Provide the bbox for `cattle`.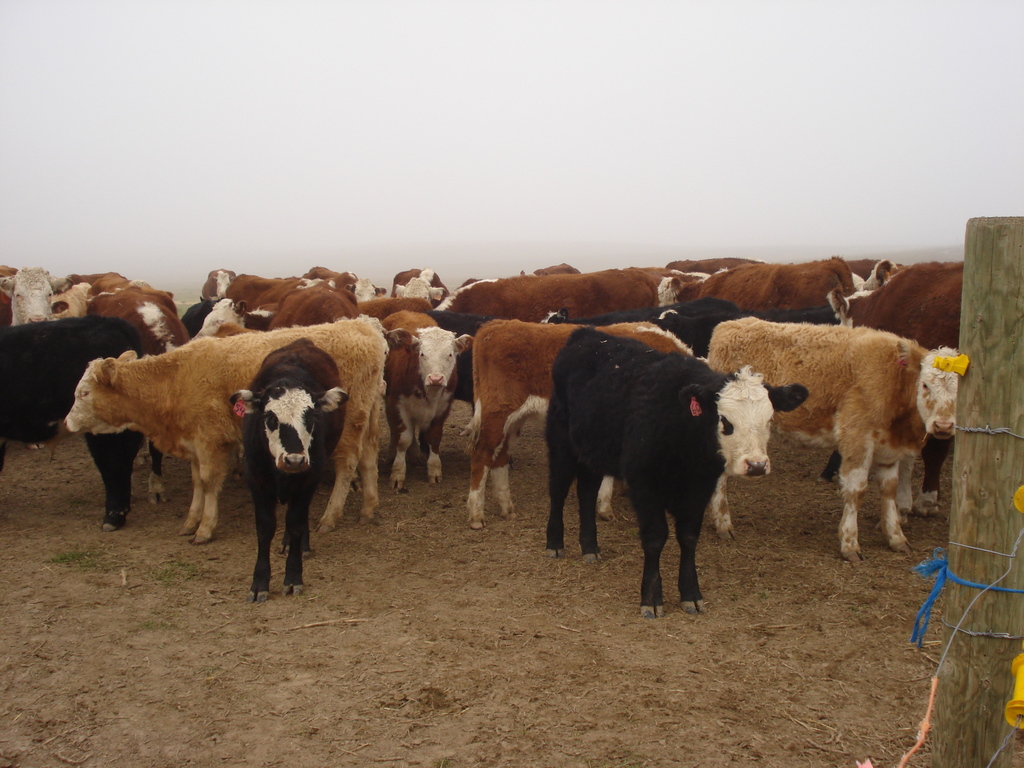
pyautogui.locateOnScreen(177, 297, 214, 337).
